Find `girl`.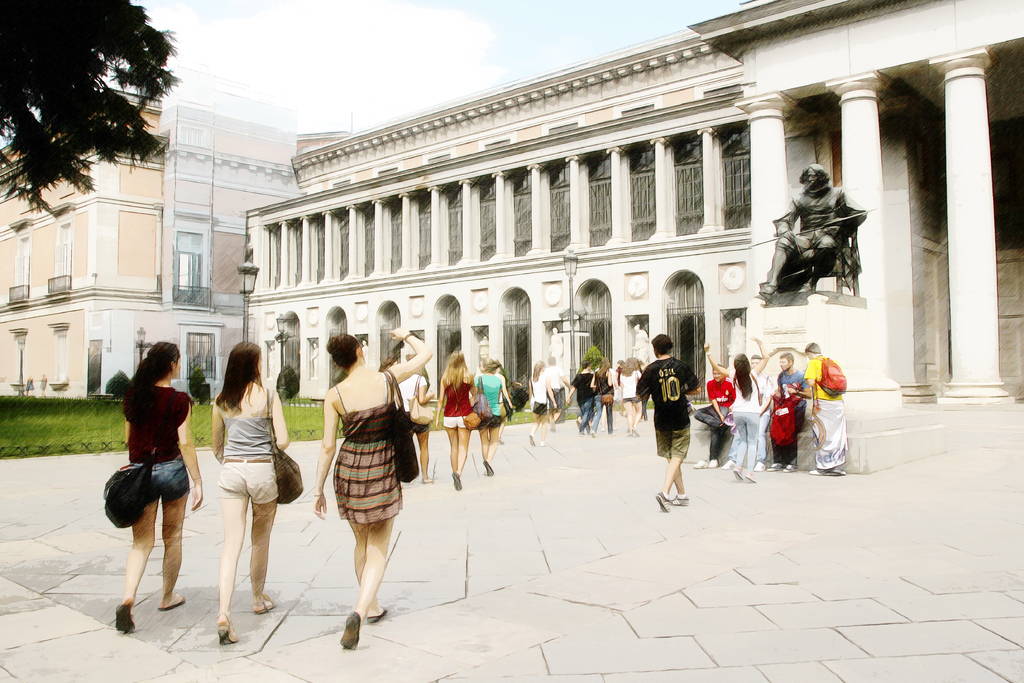
BBox(115, 342, 204, 633).
